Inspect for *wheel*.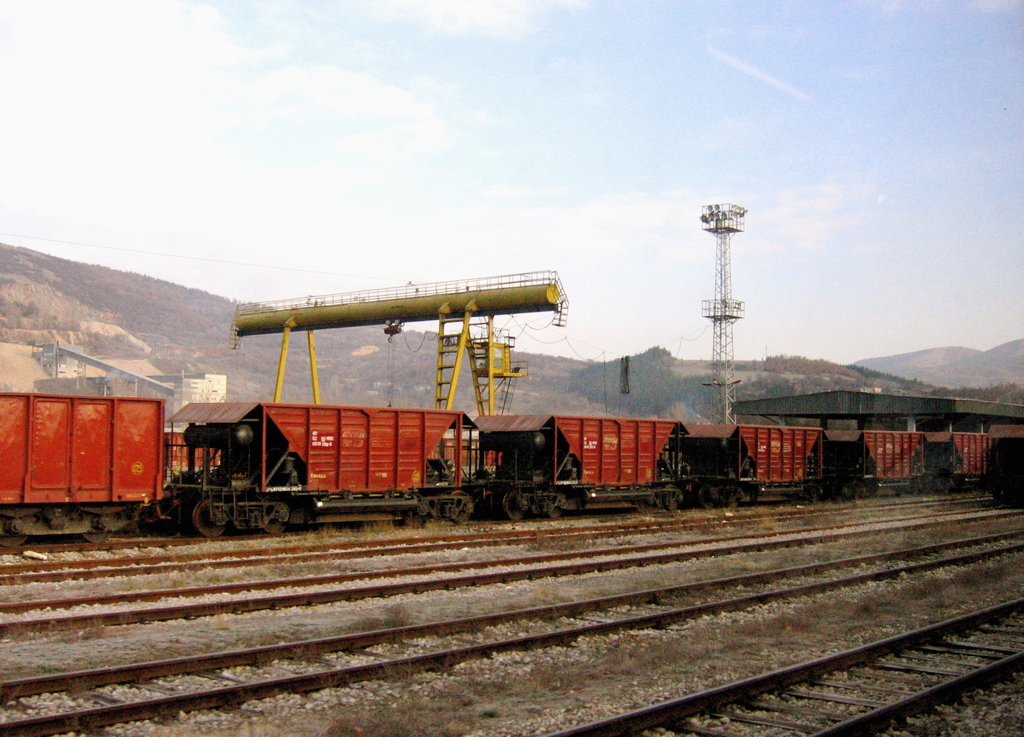
Inspection: box=[193, 493, 225, 540].
